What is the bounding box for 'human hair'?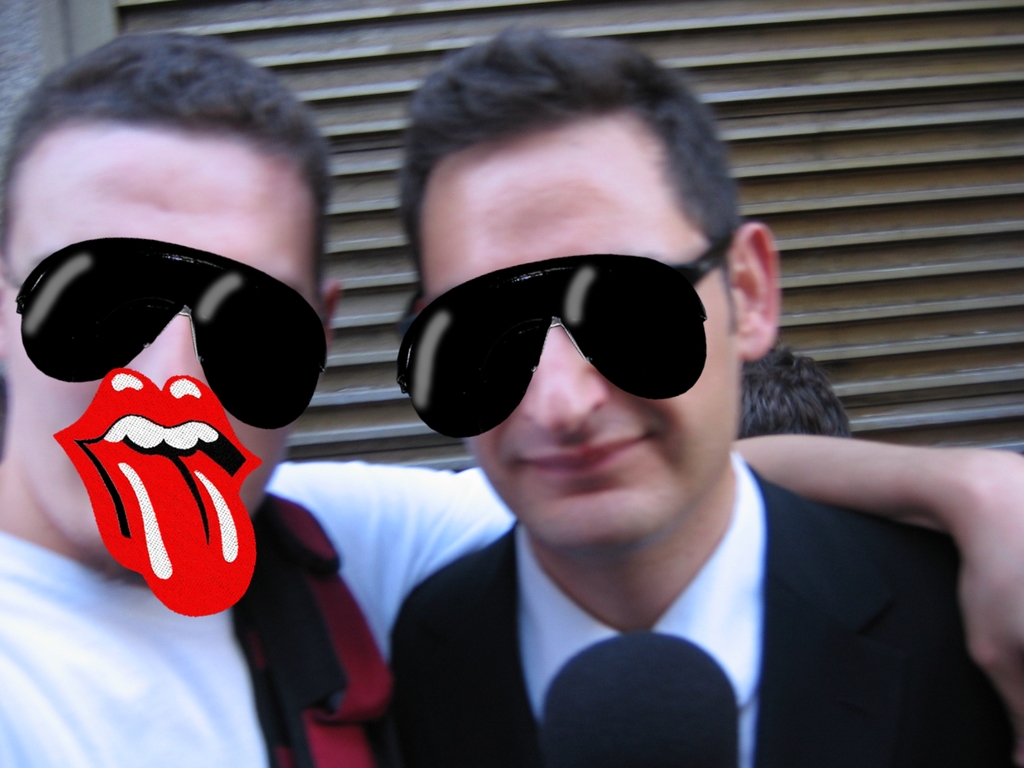
bbox=(741, 344, 854, 440).
